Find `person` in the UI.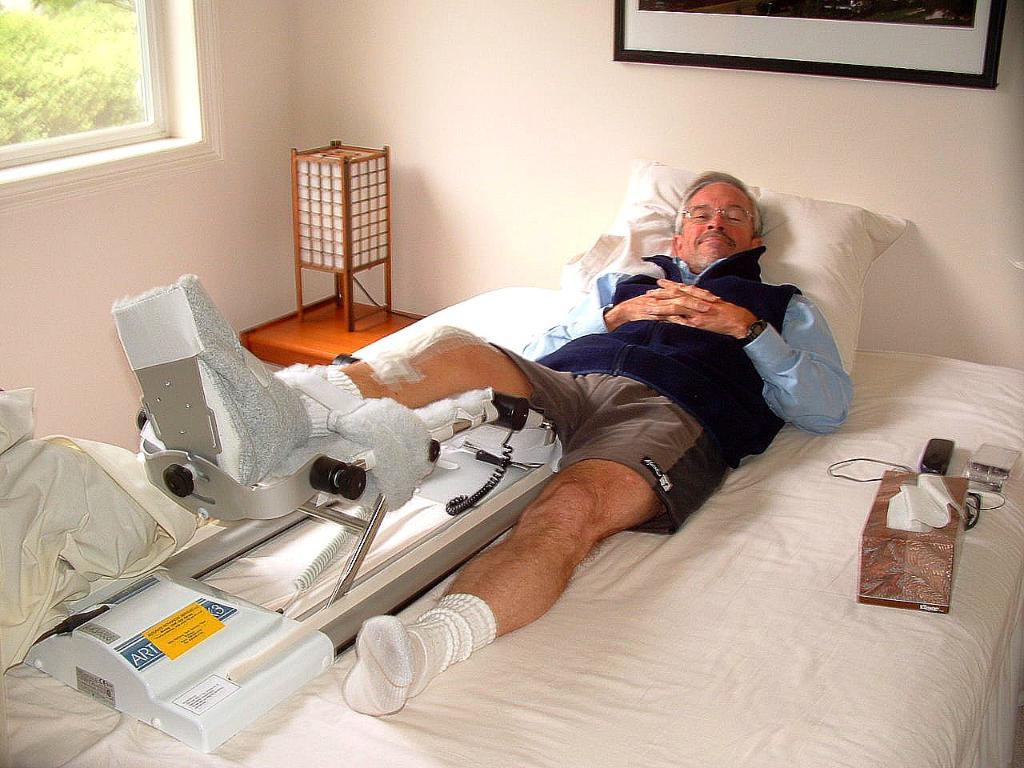
UI element at box(114, 168, 862, 724).
